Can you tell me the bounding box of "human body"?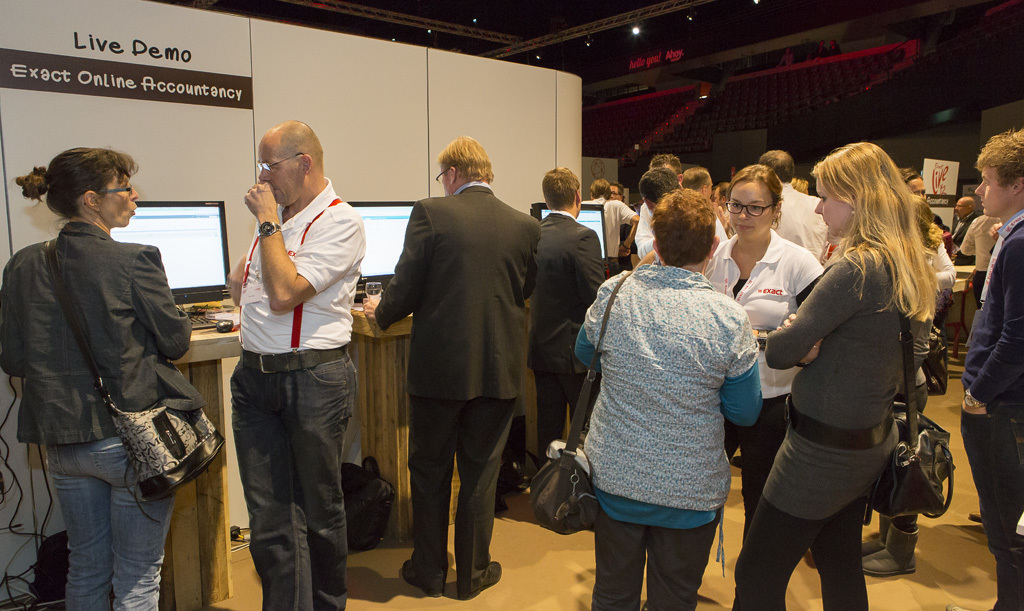
x1=958 y1=129 x2=1023 y2=610.
